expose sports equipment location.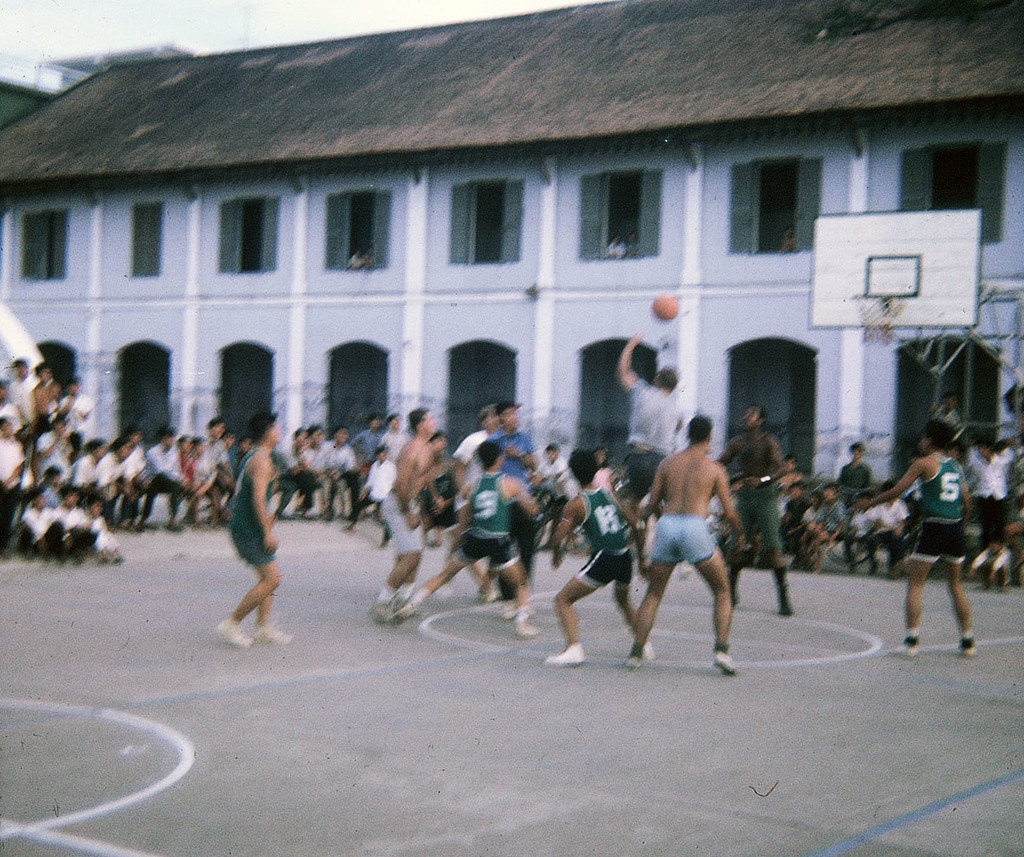
Exposed at 625/647/643/671.
